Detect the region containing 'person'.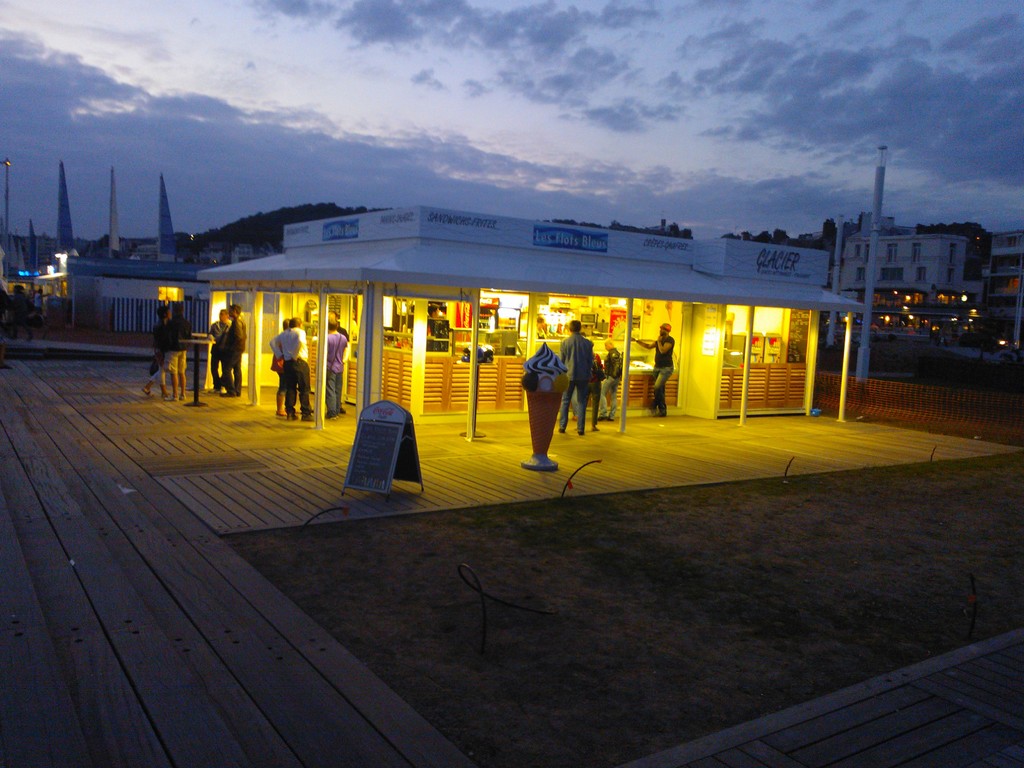
[272,315,308,420].
